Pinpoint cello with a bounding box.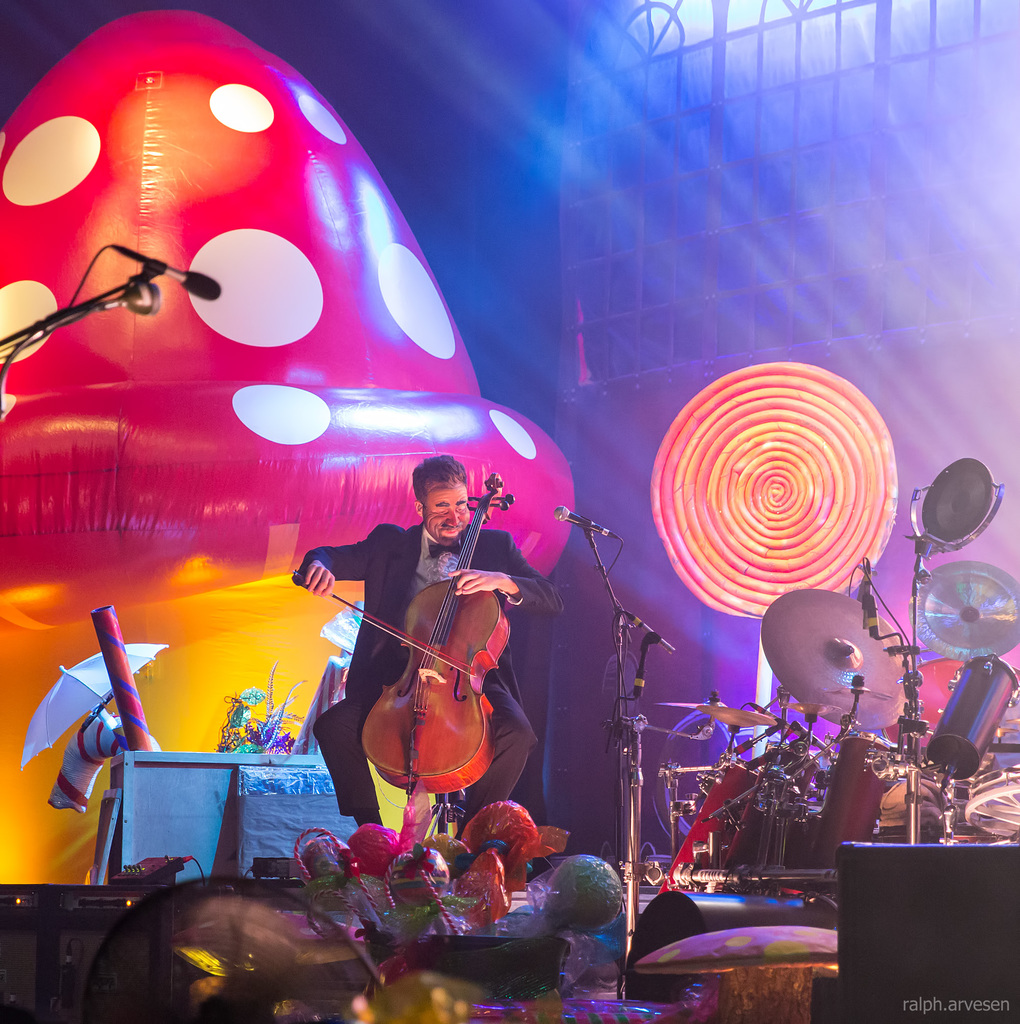
bbox=[314, 498, 537, 801].
